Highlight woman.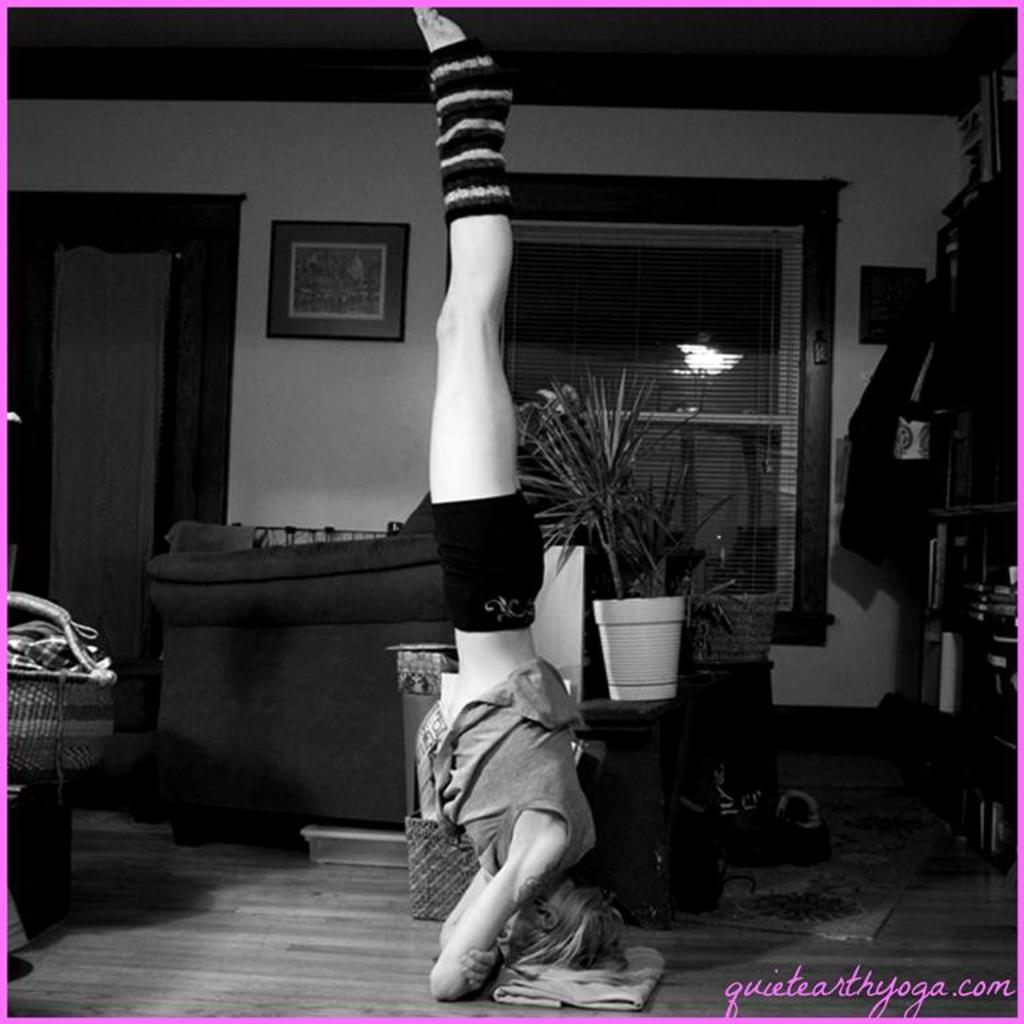
Highlighted region: (400, 11, 632, 1013).
